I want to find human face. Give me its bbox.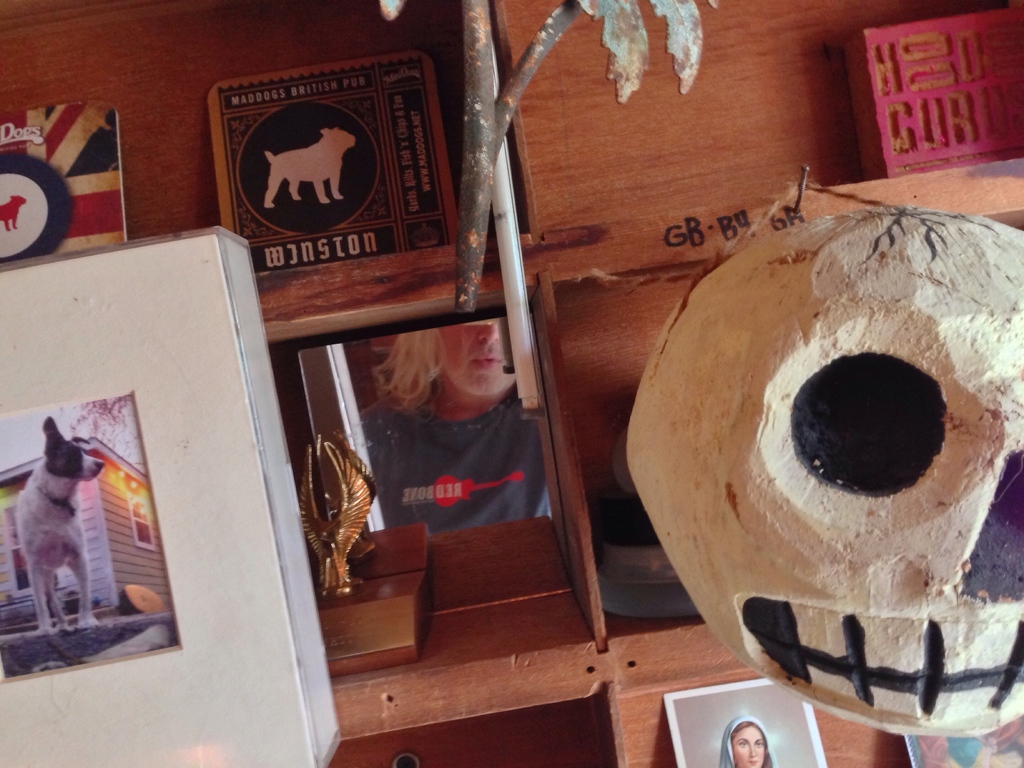
x1=726, y1=728, x2=770, y2=767.
